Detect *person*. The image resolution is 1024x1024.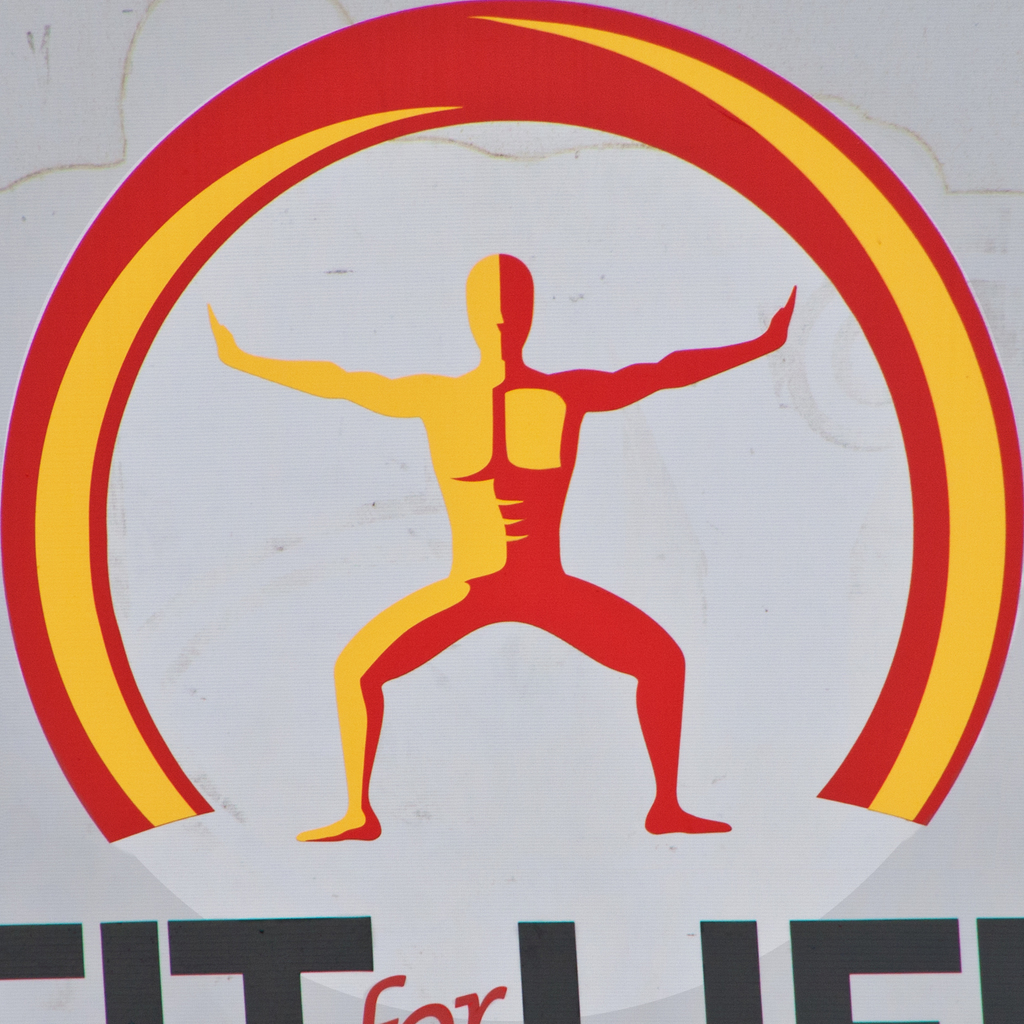
257,147,758,838.
